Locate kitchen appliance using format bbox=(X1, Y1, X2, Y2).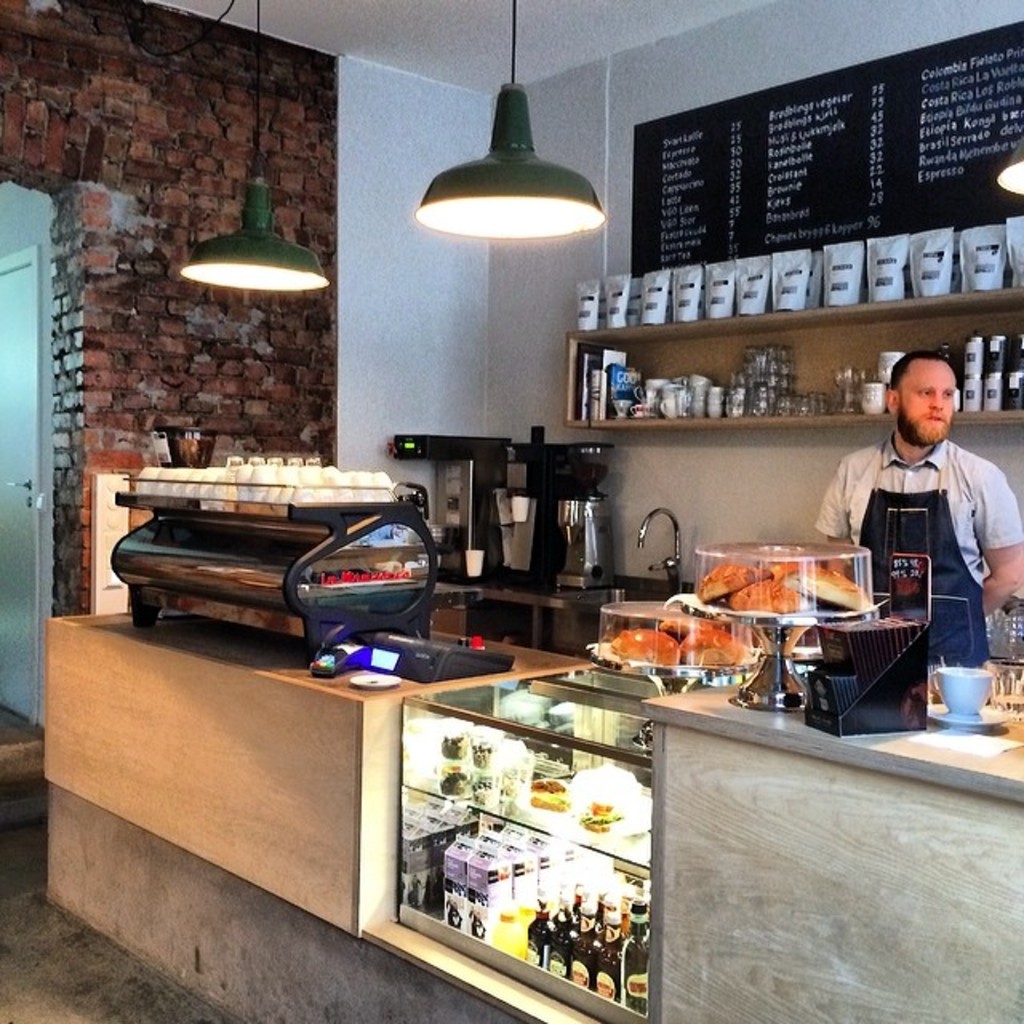
bbox=(691, 541, 882, 714).
